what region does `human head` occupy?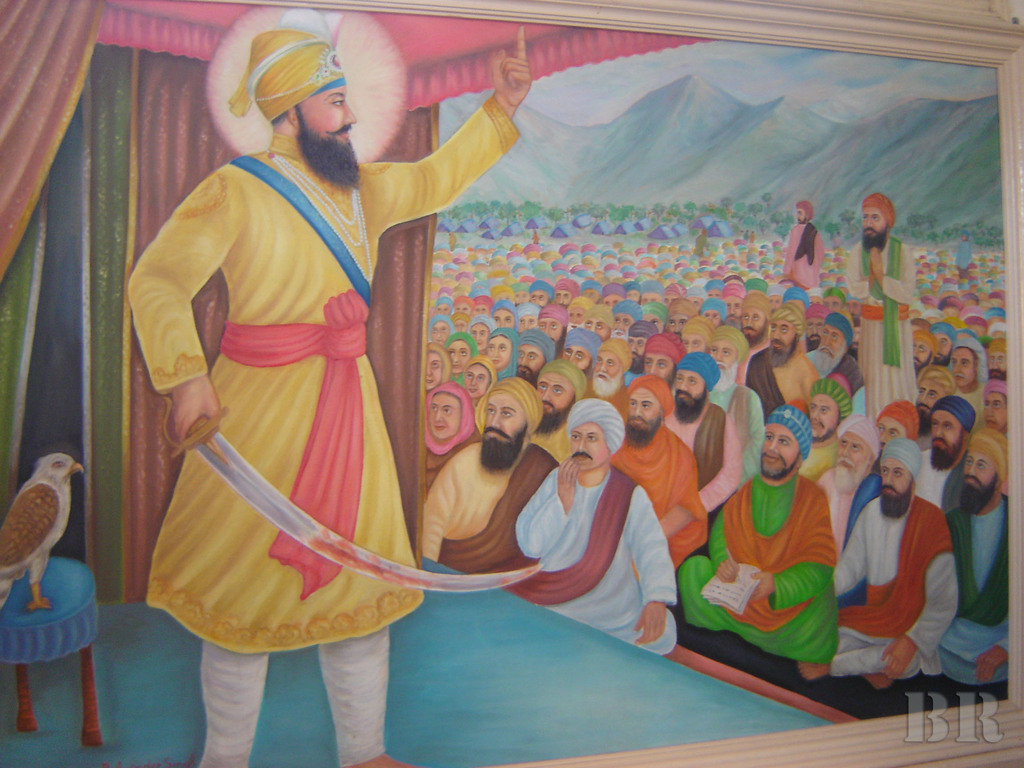
(x1=929, y1=398, x2=977, y2=468).
